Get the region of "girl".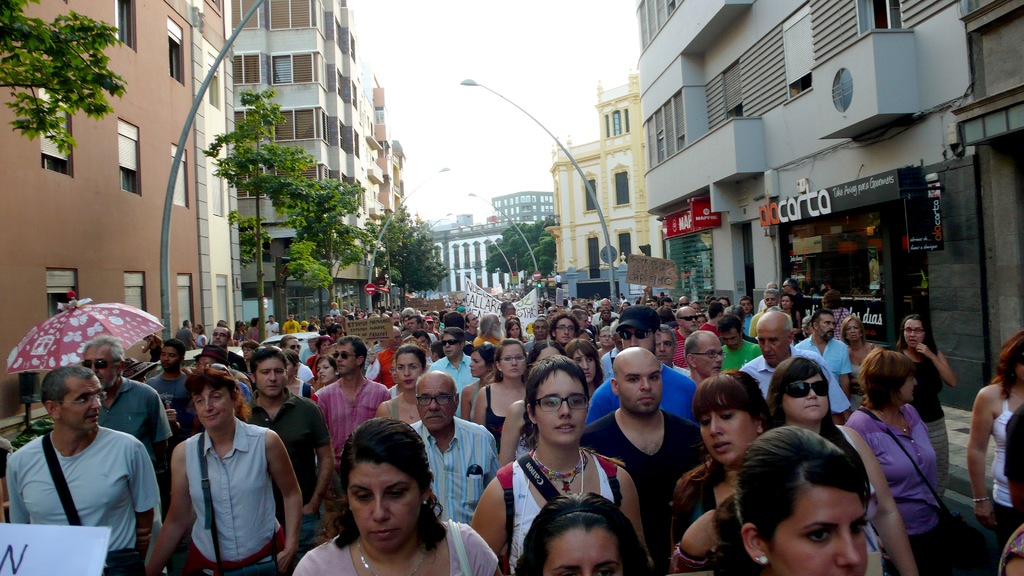
x1=508, y1=319, x2=529, y2=345.
